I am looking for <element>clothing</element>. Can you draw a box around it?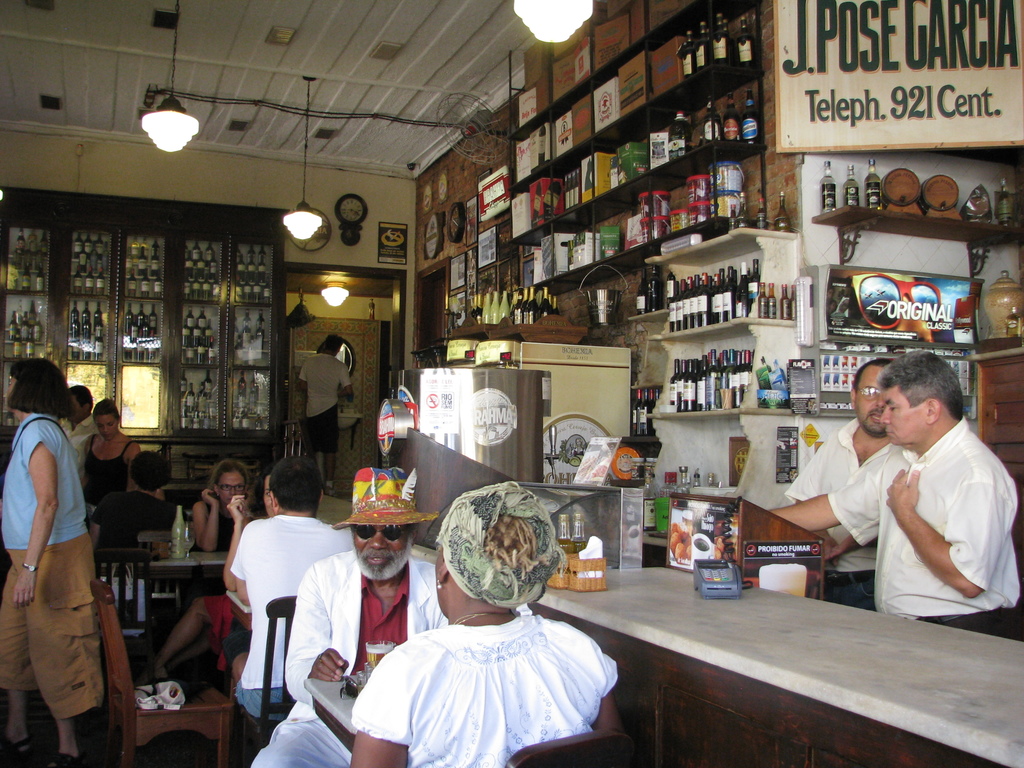
Sure, the bounding box is x1=0 y1=413 x2=109 y2=721.
